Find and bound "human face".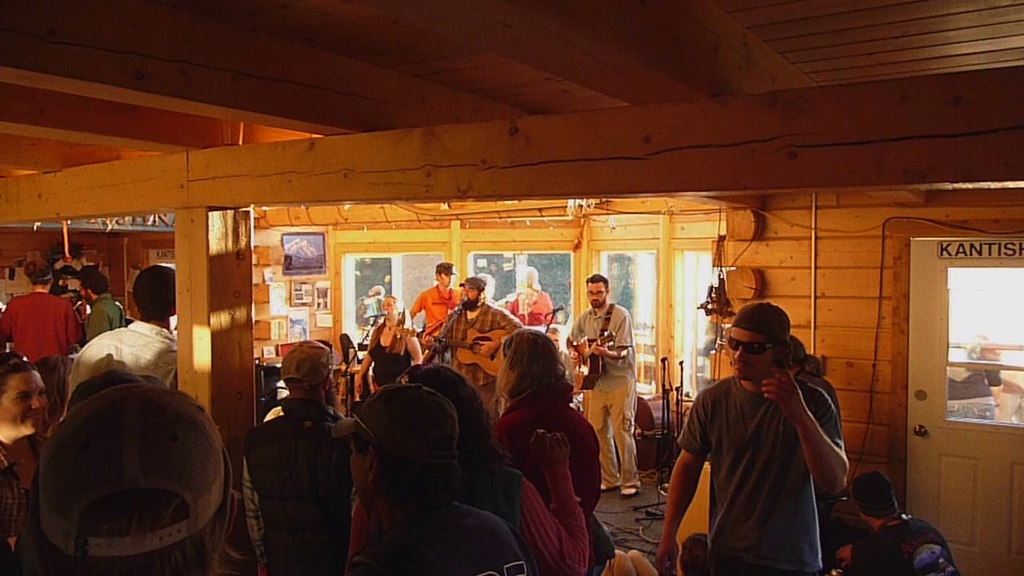
Bound: region(455, 282, 478, 306).
